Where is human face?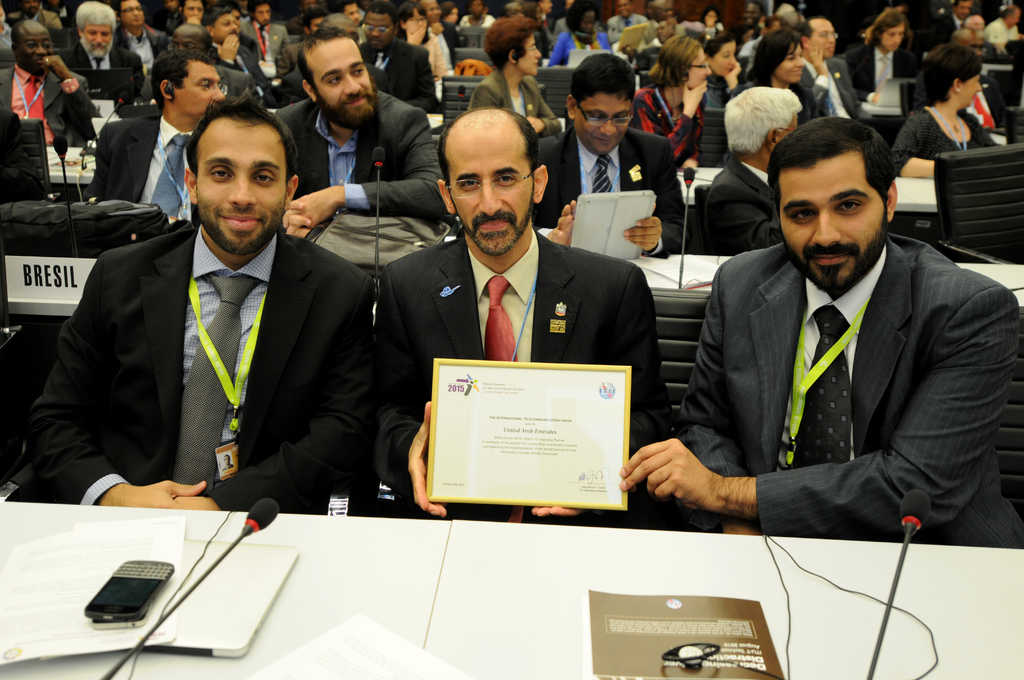
{"x1": 408, "y1": 12, "x2": 427, "y2": 35}.
